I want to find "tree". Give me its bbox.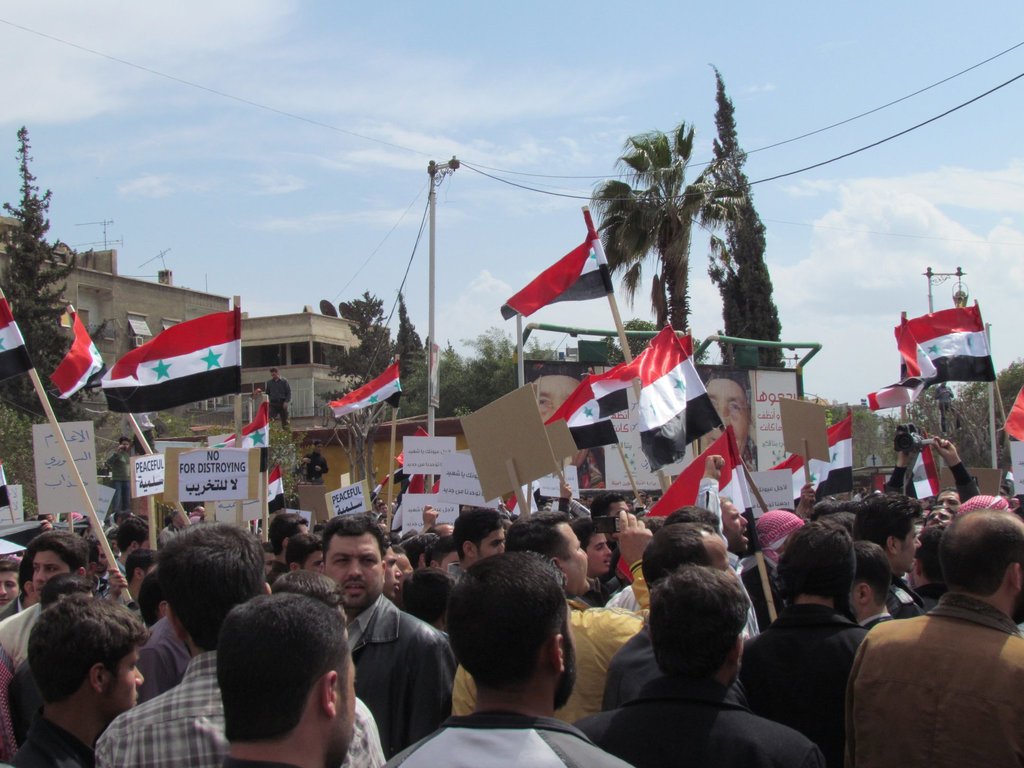
<region>396, 292, 431, 428</region>.
